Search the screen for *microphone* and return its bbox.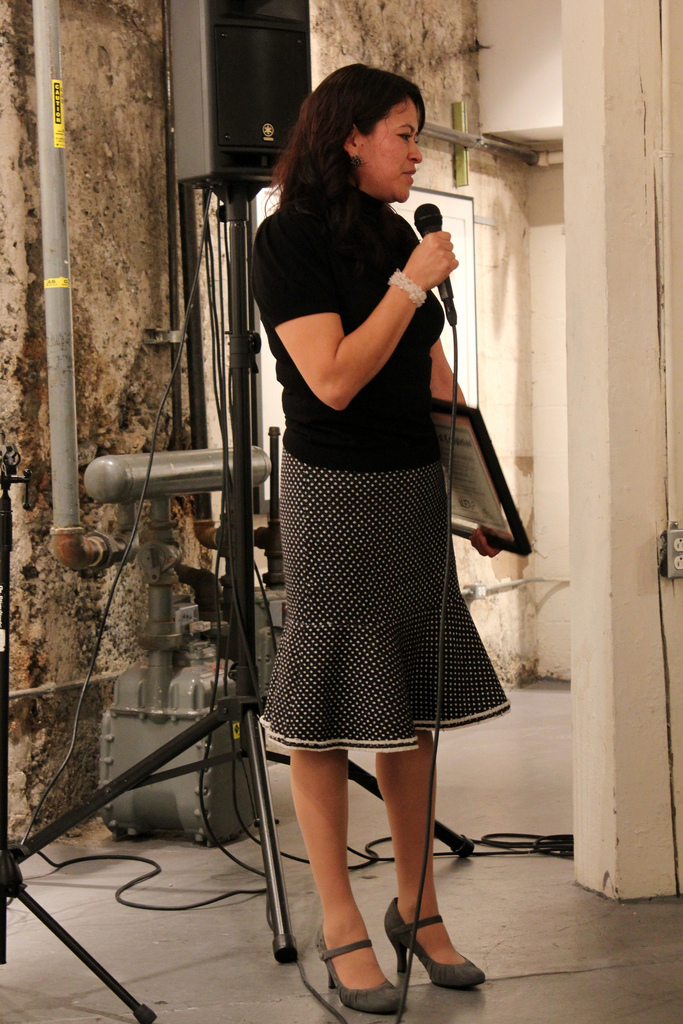
Found: Rect(413, 201, 460, 331).
